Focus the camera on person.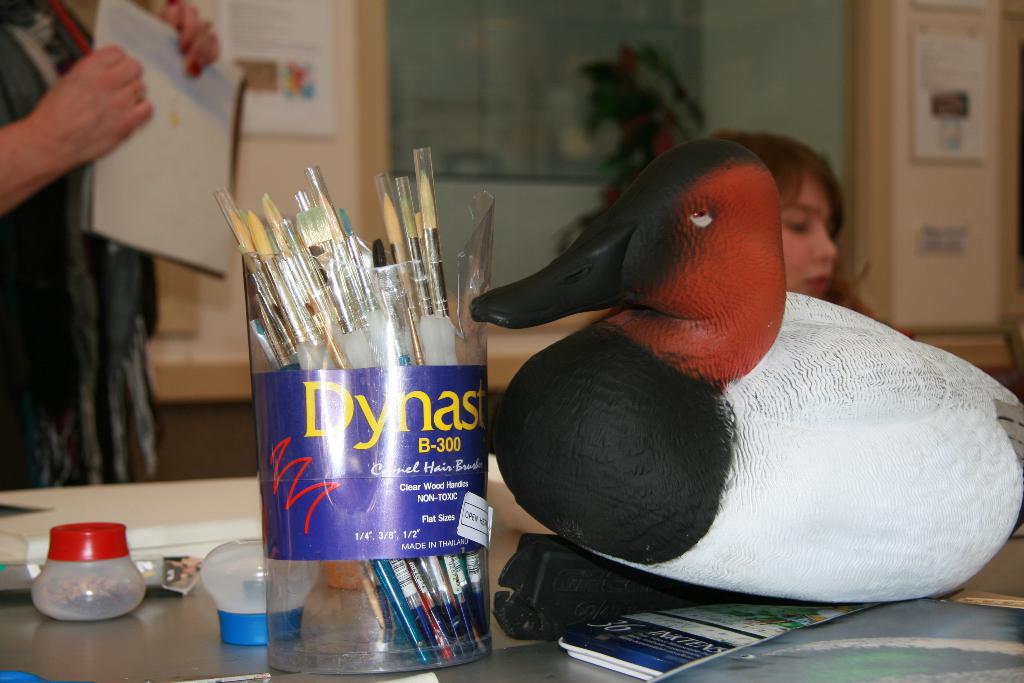
Focus region: <region>710, 131, 900, 327</region>.
